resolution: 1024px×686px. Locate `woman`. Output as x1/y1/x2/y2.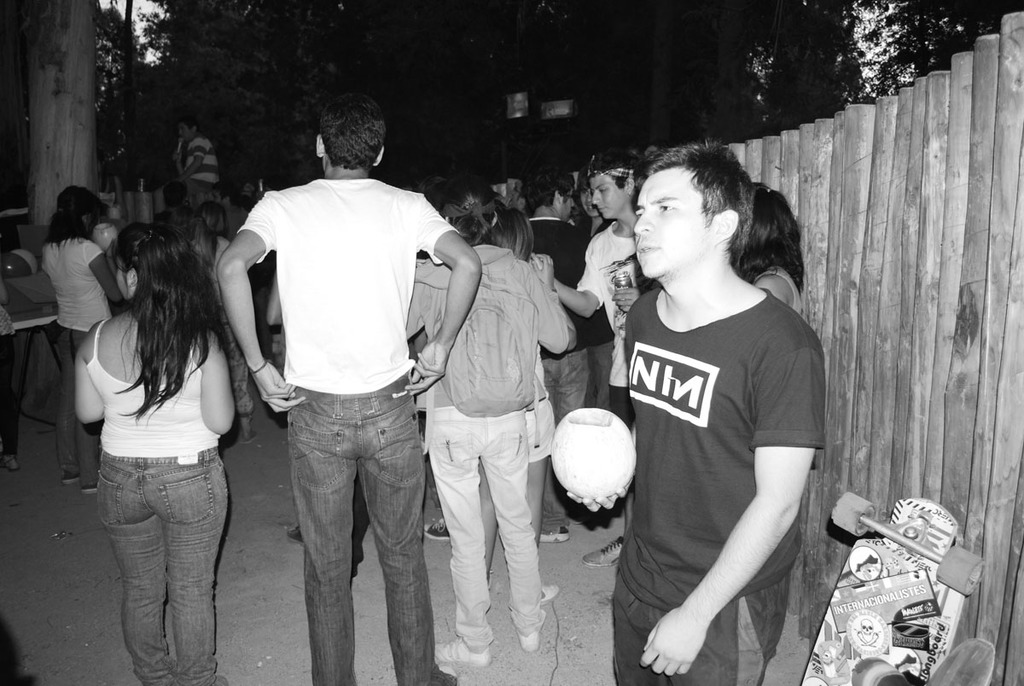
400/179/571/672.
